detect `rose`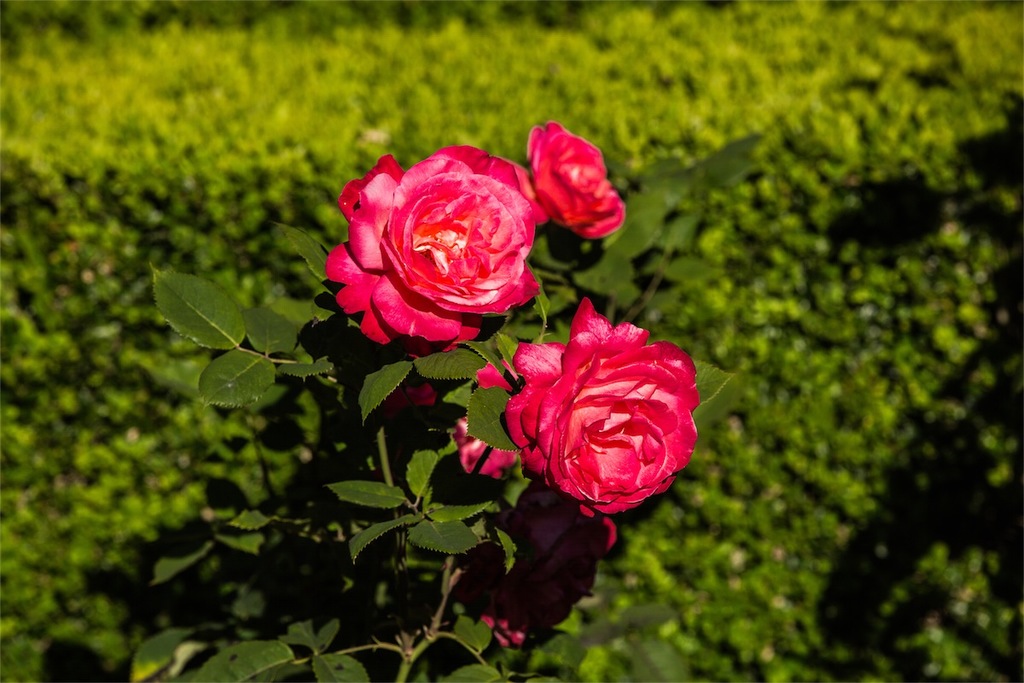
504 290 701 512
